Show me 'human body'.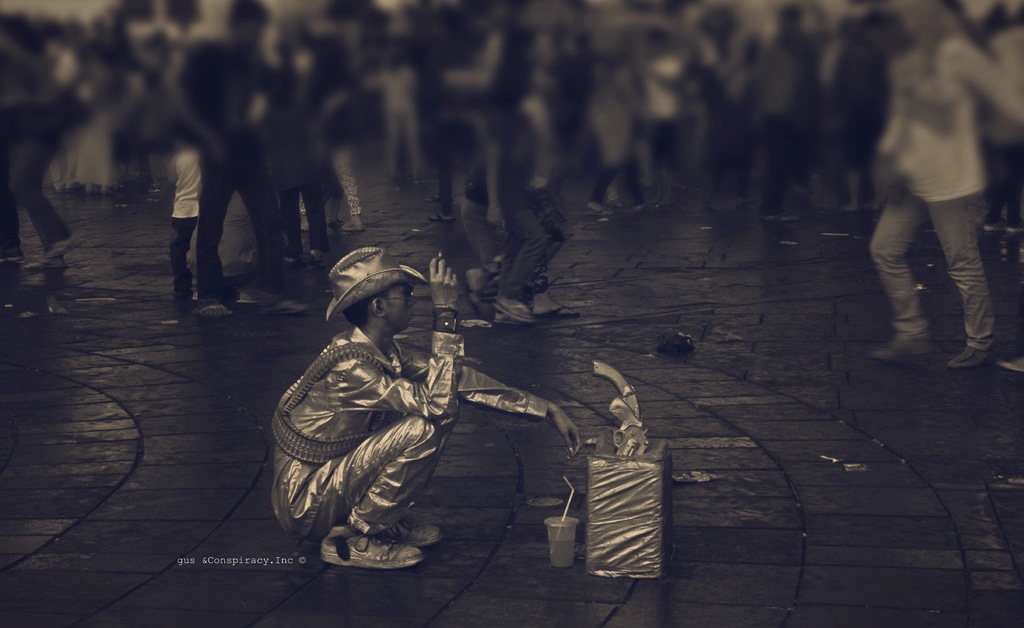
'human body' is here: (left=176, top=38, right=310, bottom=324).
